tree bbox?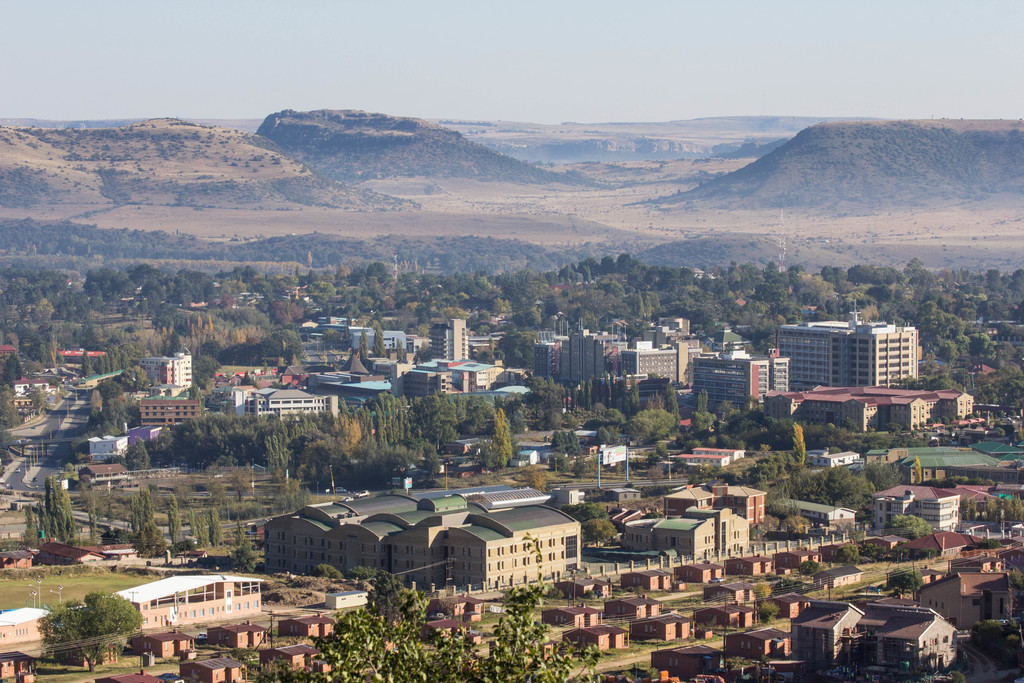
rect(800, 554, 821, 579)
